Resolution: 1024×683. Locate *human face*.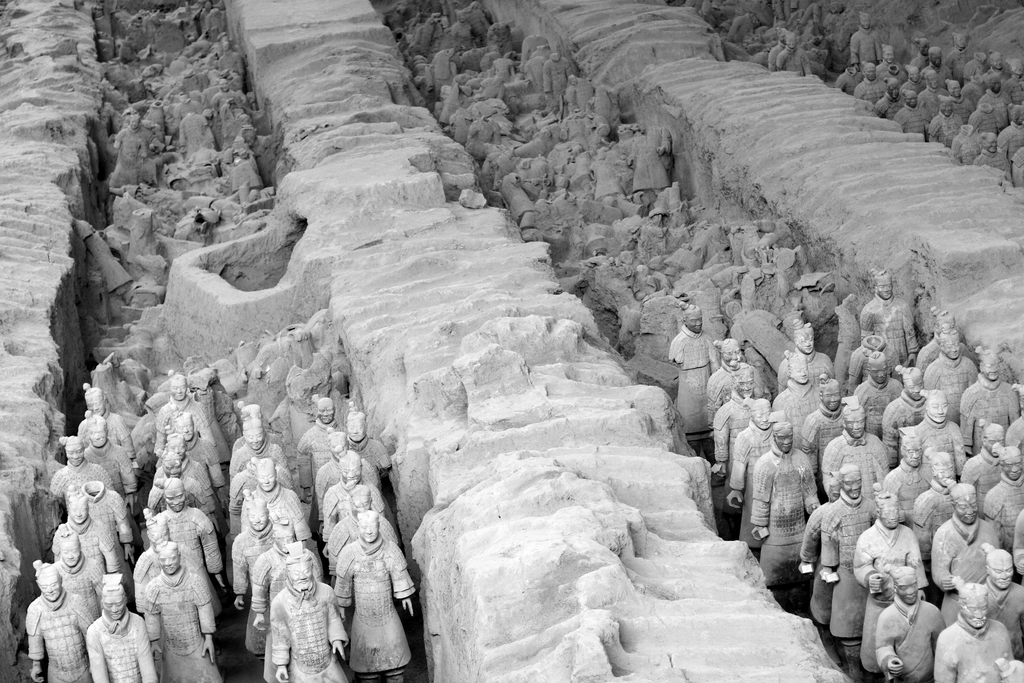
region(892, 573, 919, 604).
